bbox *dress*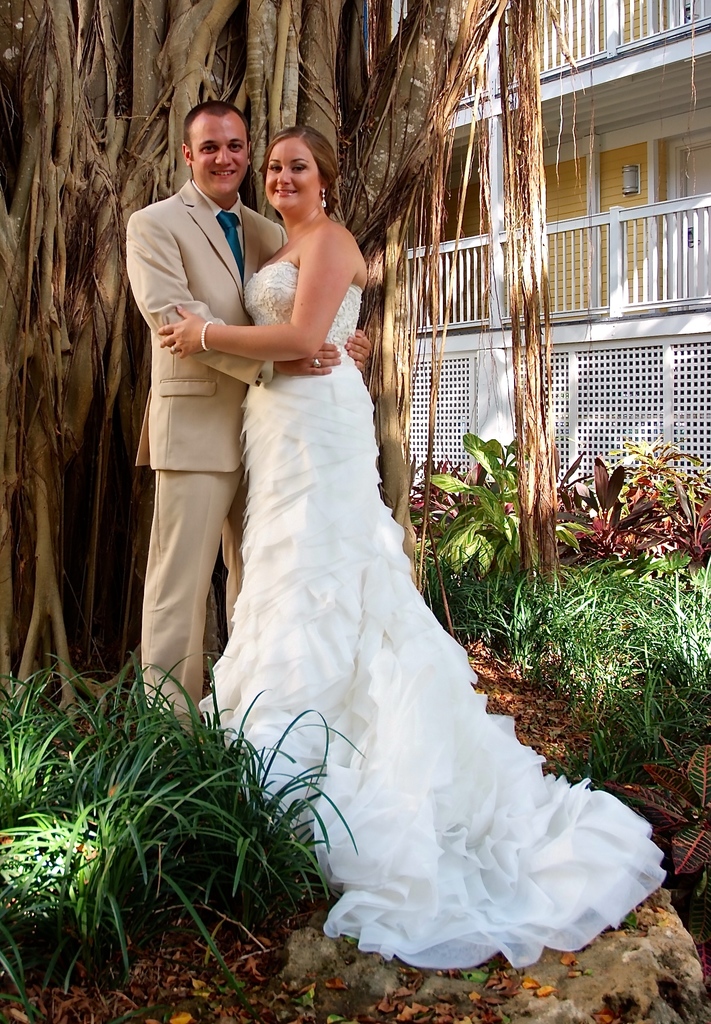
193:258:663:975
